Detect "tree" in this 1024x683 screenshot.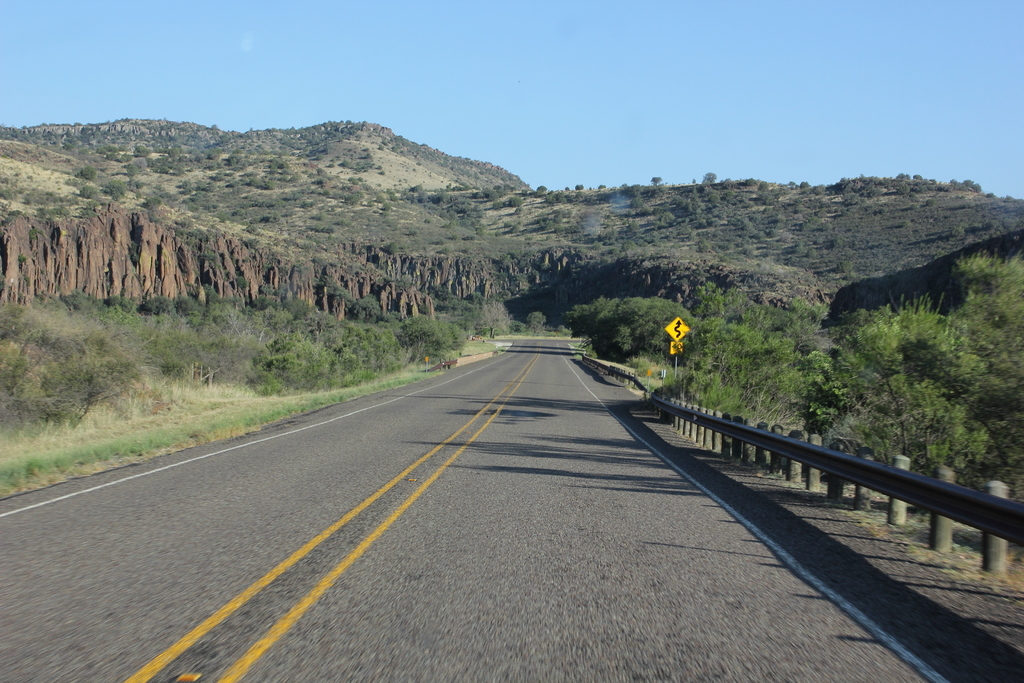
Detection: 733:232:1023:500.
